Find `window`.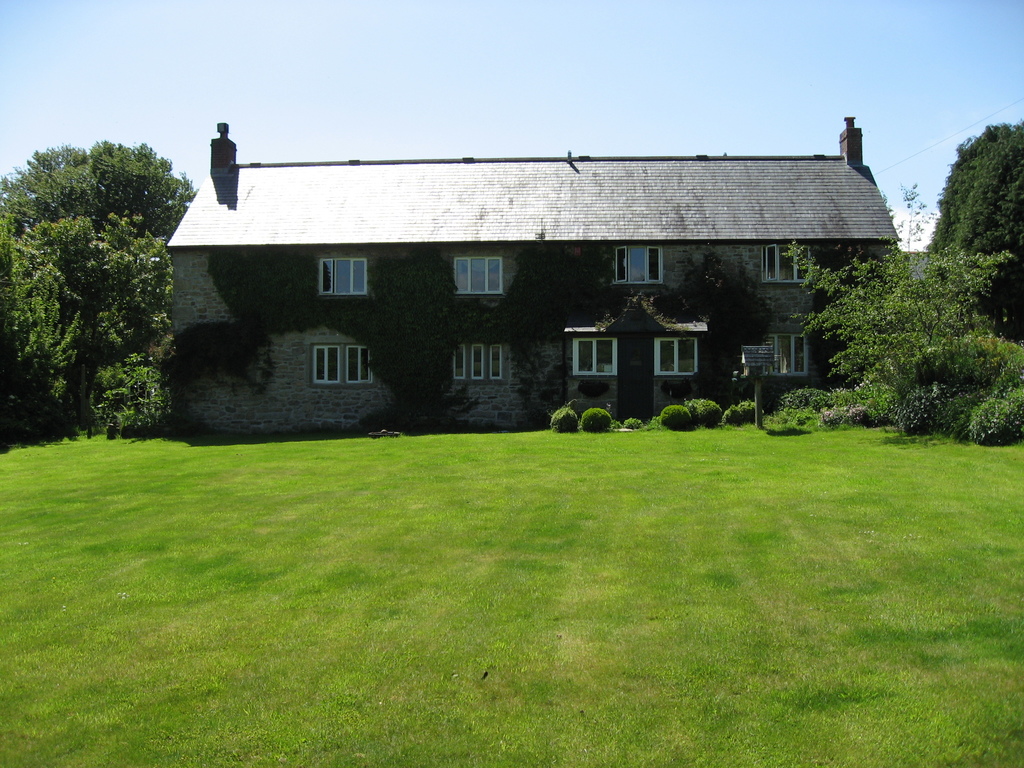
(452,253,509,296).
